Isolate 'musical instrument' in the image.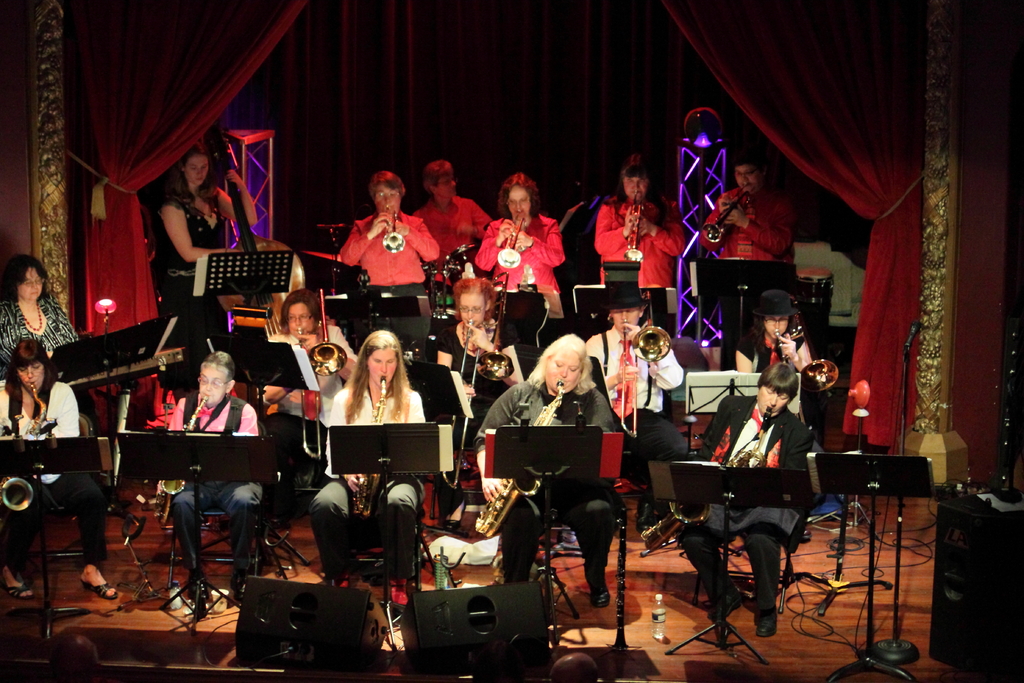
Isolated region: 353,375,390,518.
